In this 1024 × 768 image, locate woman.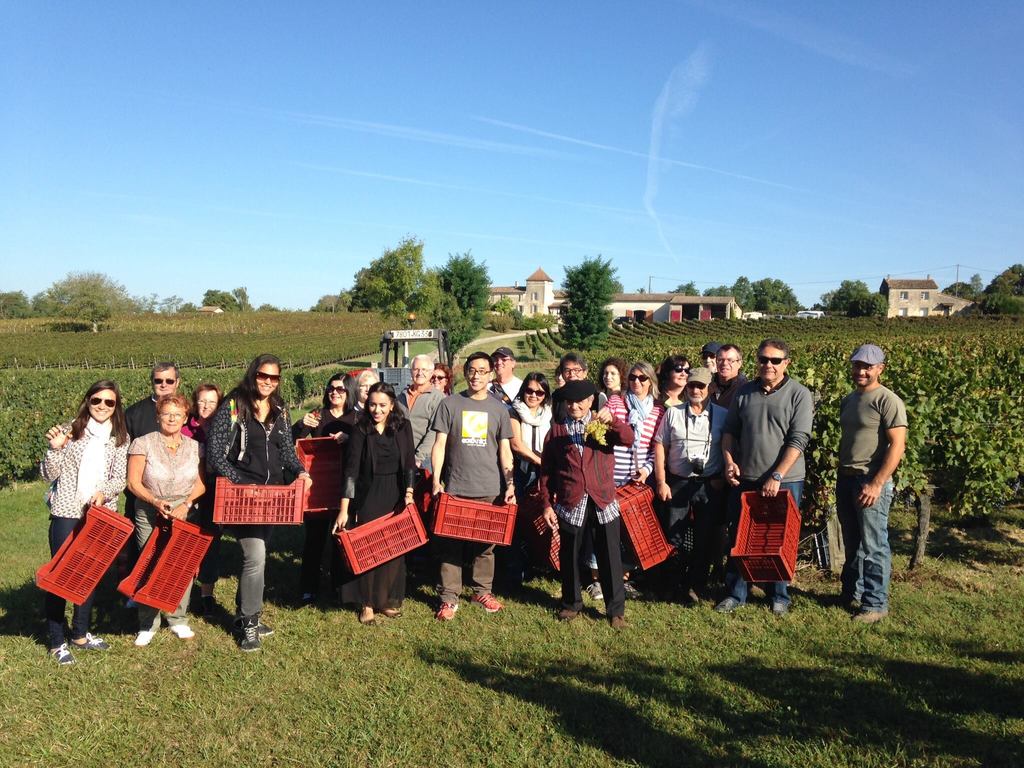
Bounding box: BBox(332, 383, 417, 629).
